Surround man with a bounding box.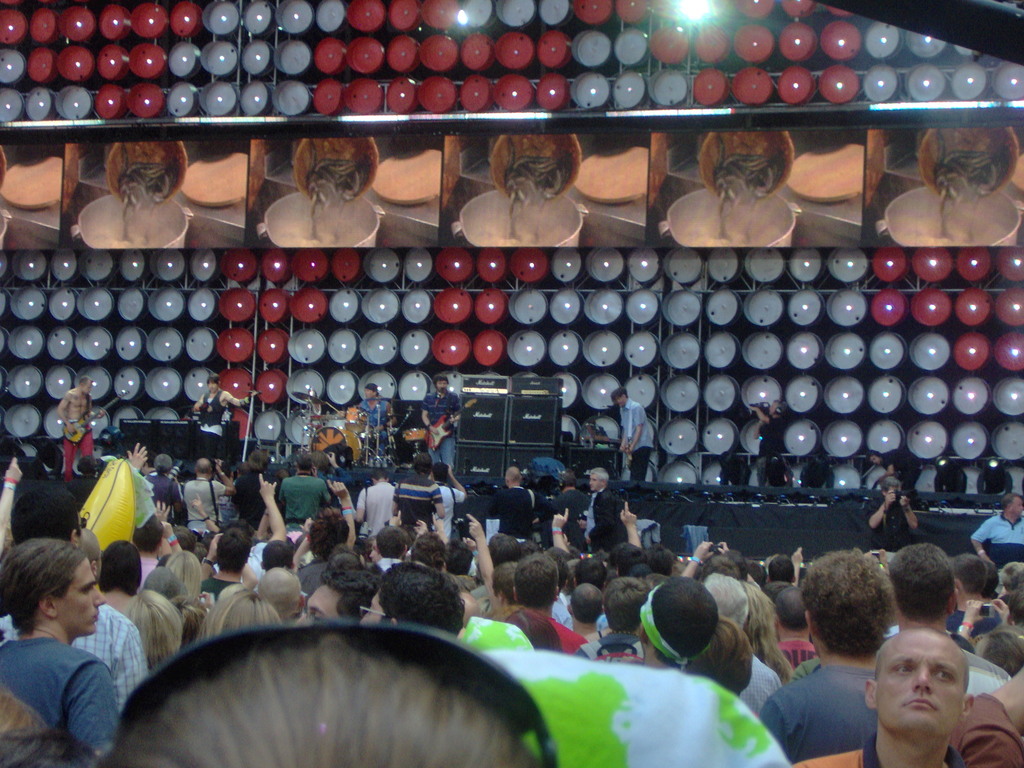
<region>350, 378, 401, 456</region>.
